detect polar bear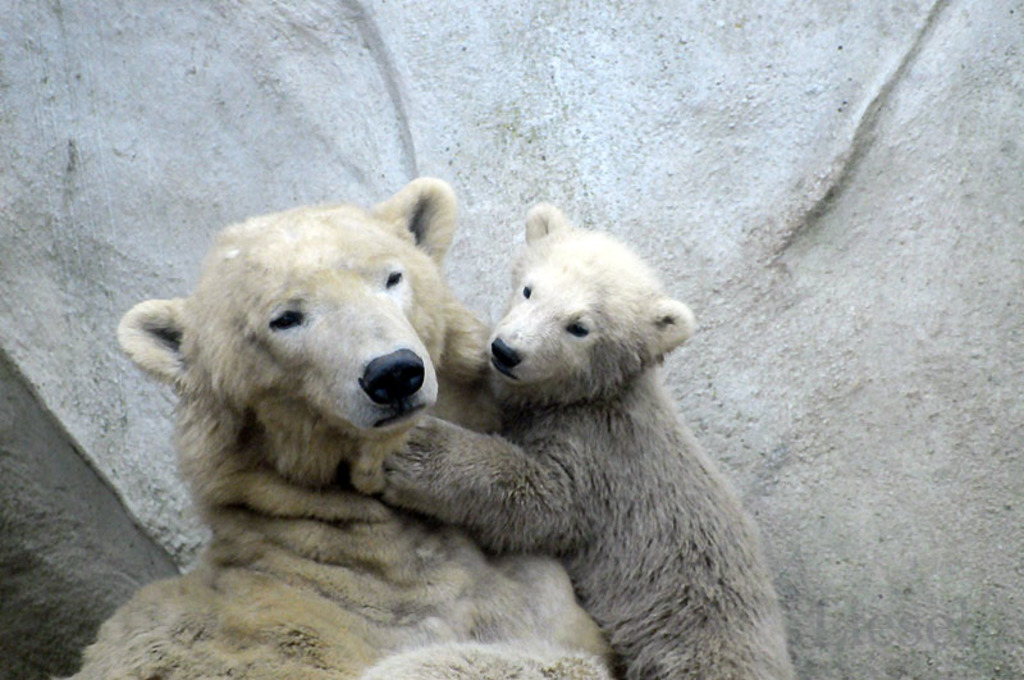
box=[63, 181, 623, 679]
